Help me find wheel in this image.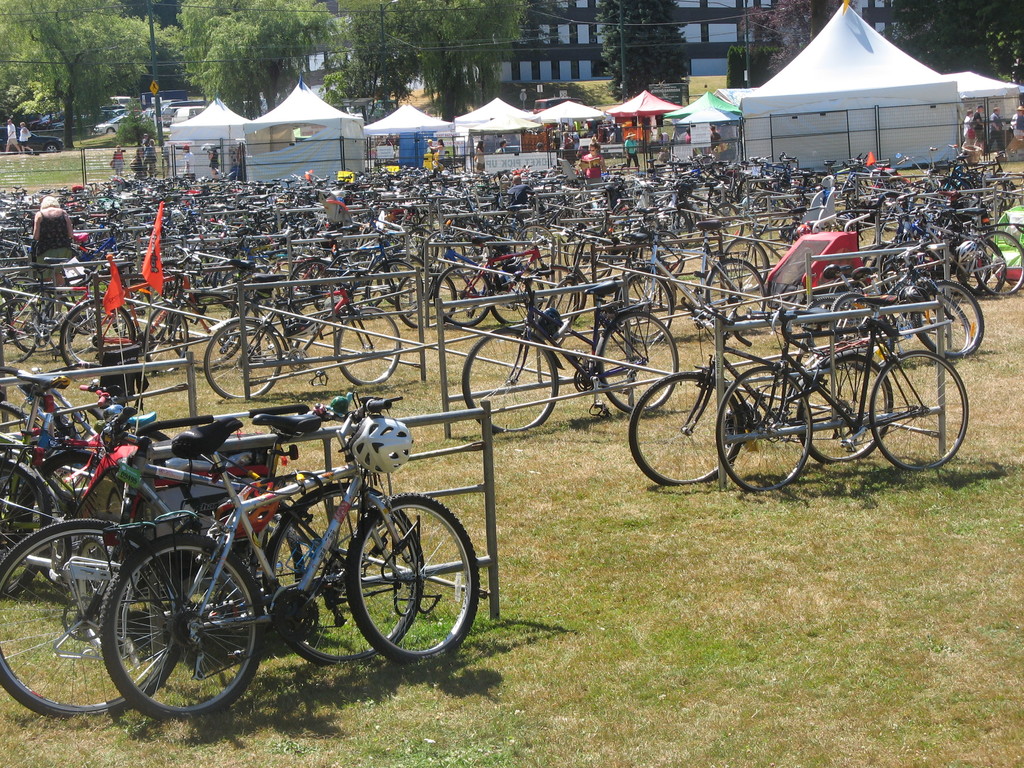
Found it: box=[104, 548, 278, 707].
